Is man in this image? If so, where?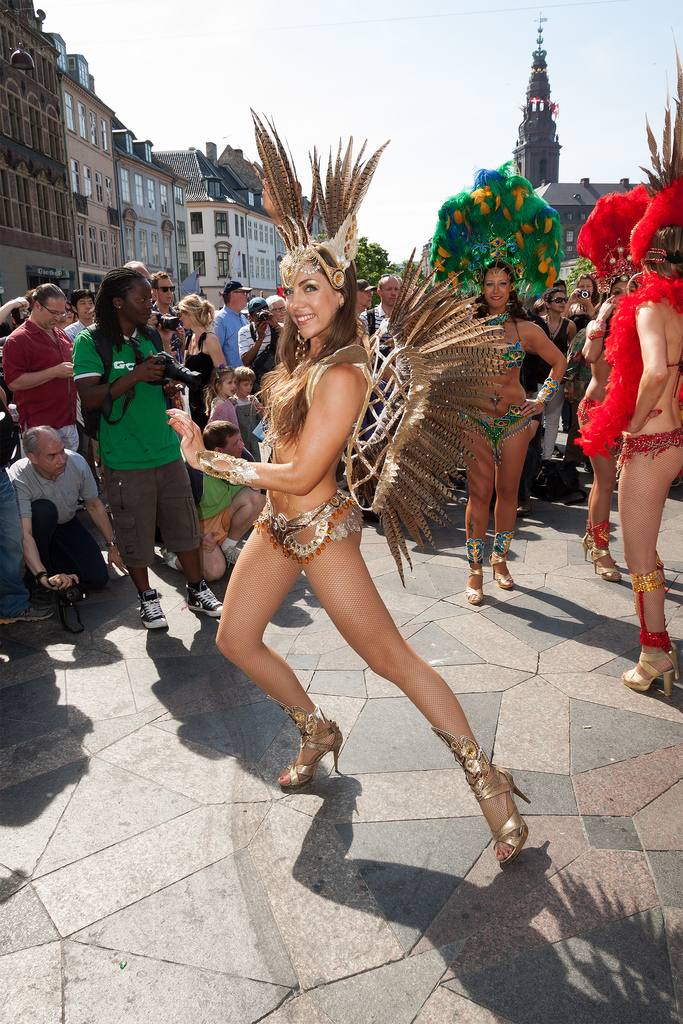
Yes, at <bbox>150, 264, 187, 324</bbox>.
